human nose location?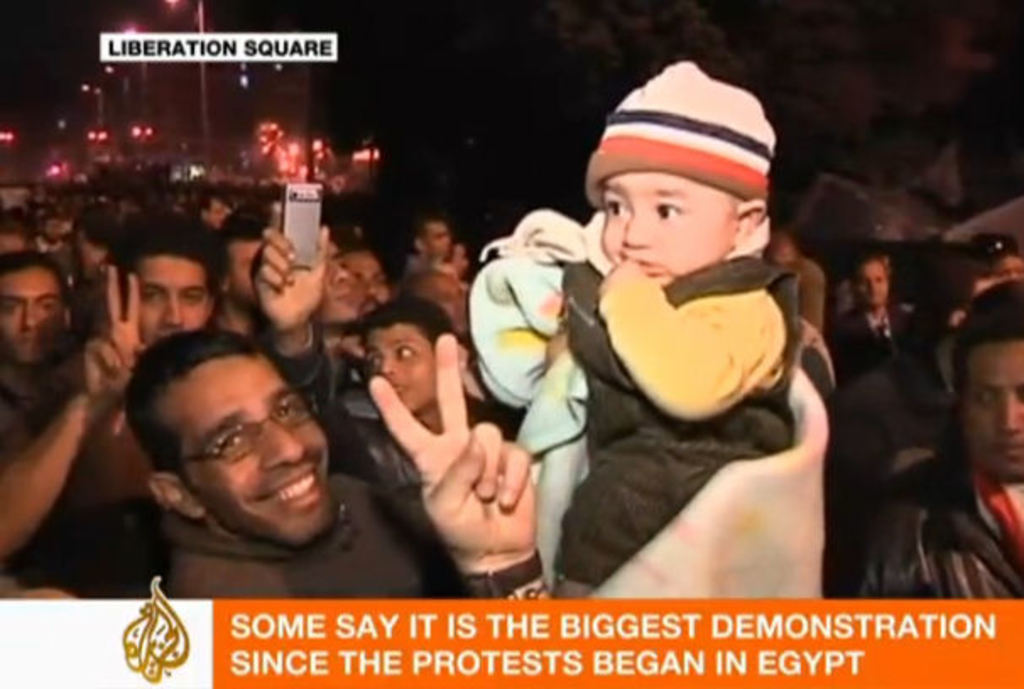
<bbox>363, 279, 375, 296</bbox>
